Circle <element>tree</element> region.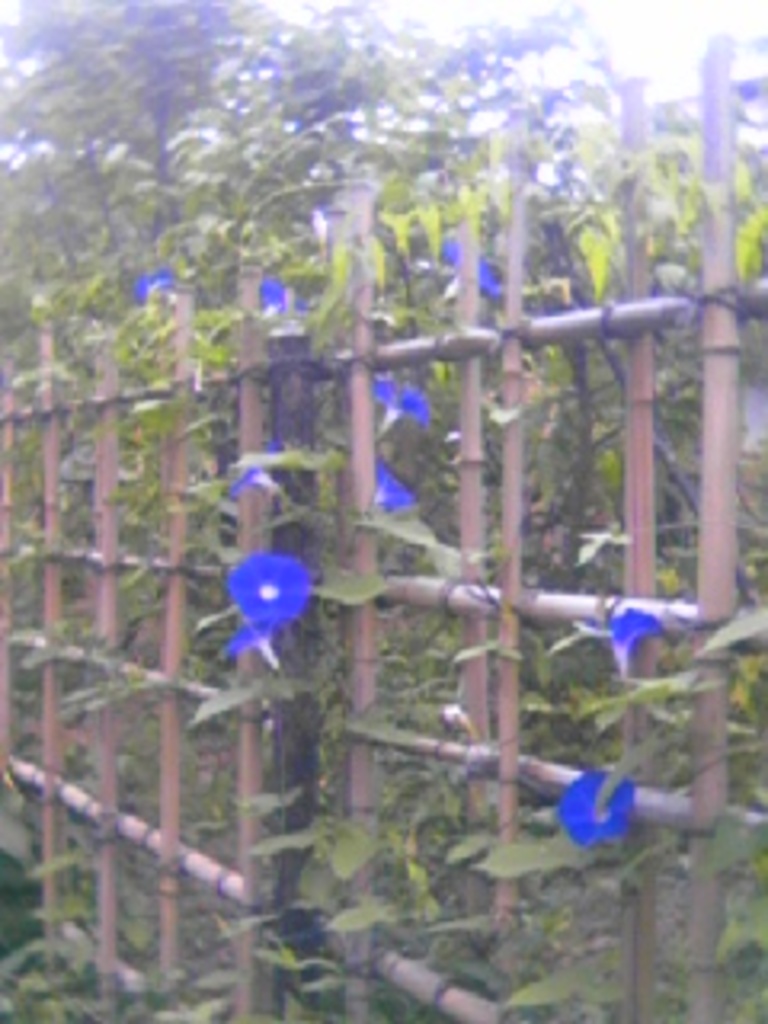
Region: {"left": 3, "top": 13, "right": 125, "bottom": 246}.
